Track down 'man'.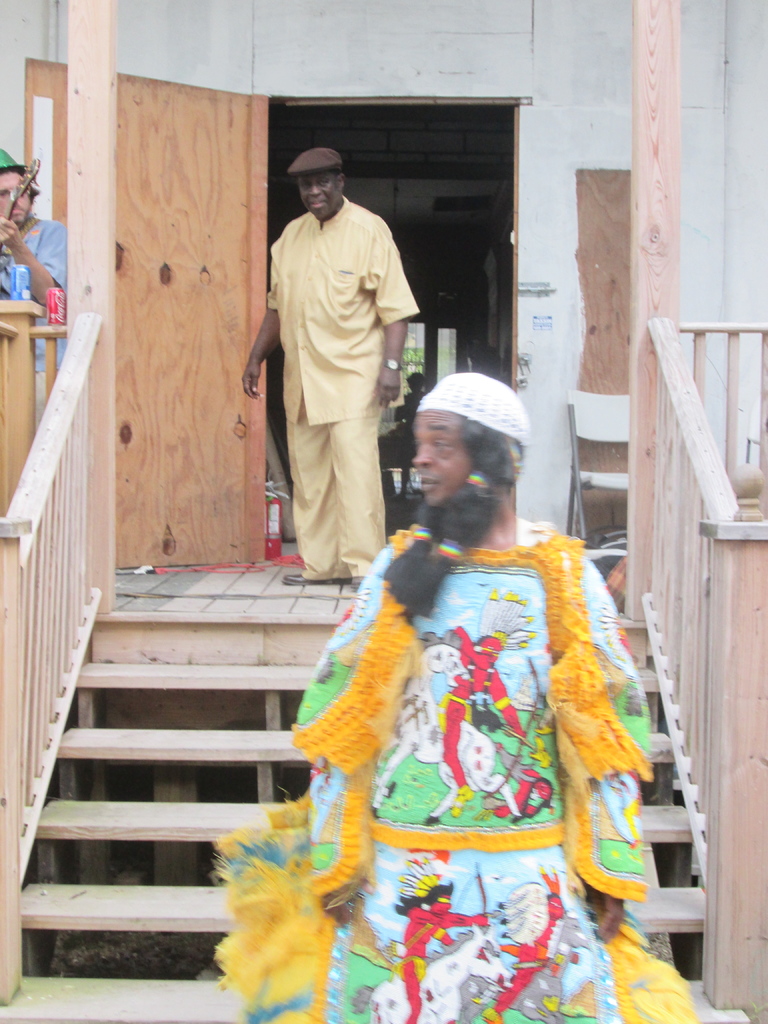
Tracked to rect(0, 156, 70, 405).
